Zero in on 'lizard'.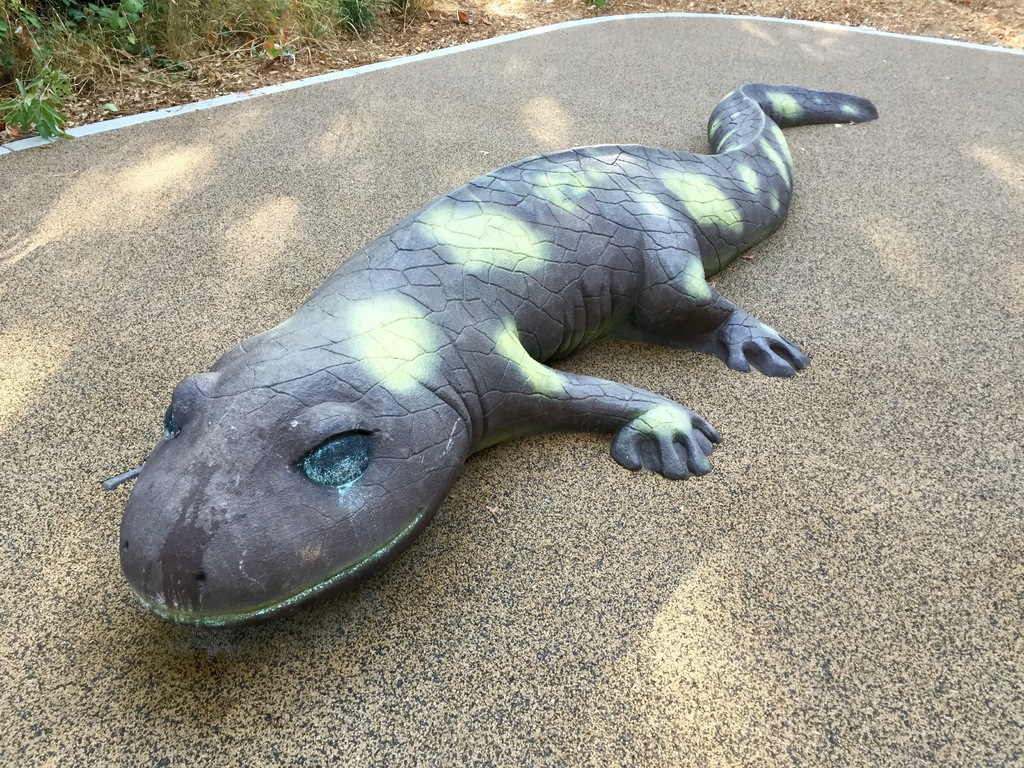
Zeroed in: locate(128, 115, 879, 620).
